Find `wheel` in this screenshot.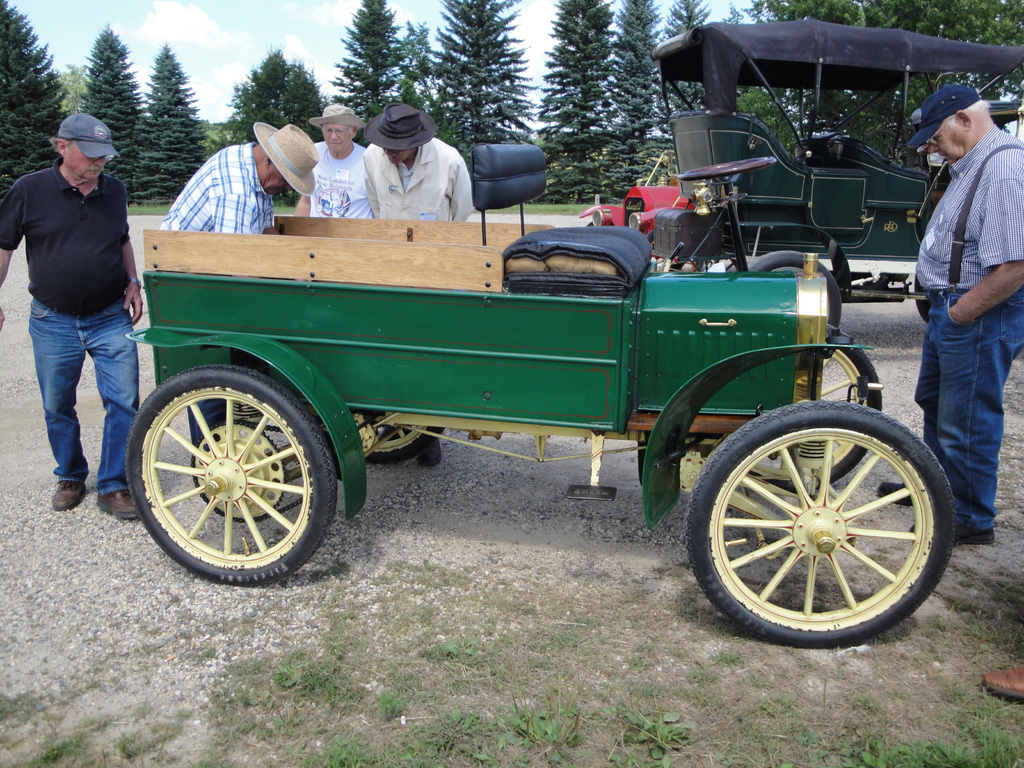
The bounding box for `wheel` is bbox=(743, 248, 842, 329).
